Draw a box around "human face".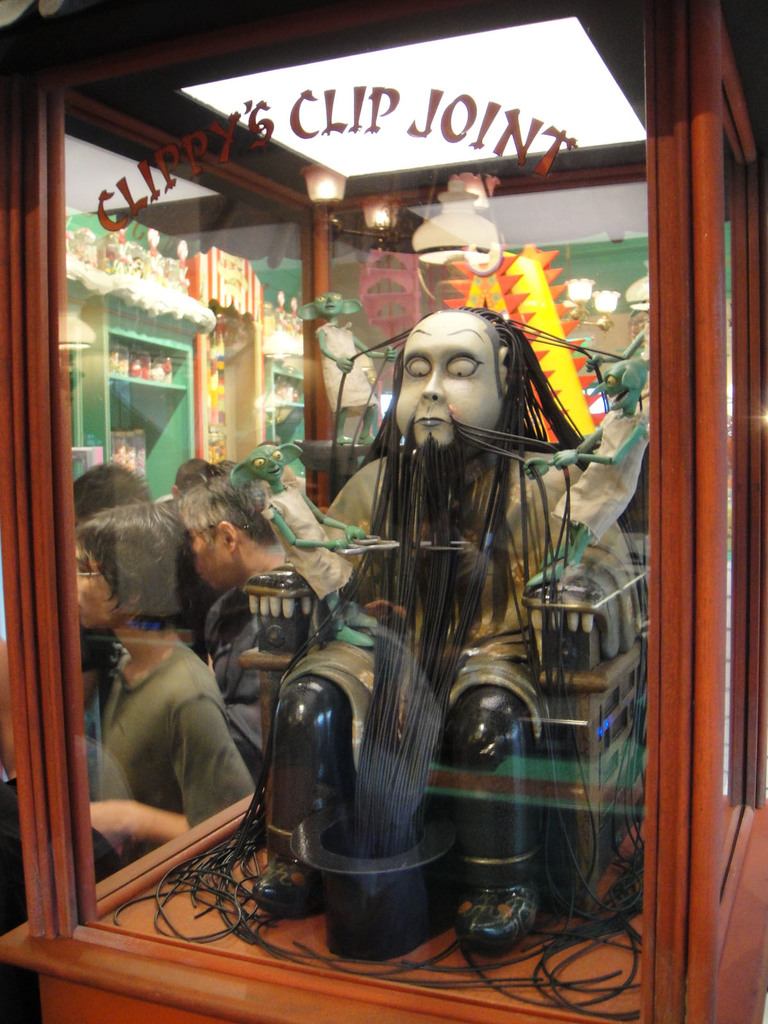
crop(394, 308, 502, 442).
